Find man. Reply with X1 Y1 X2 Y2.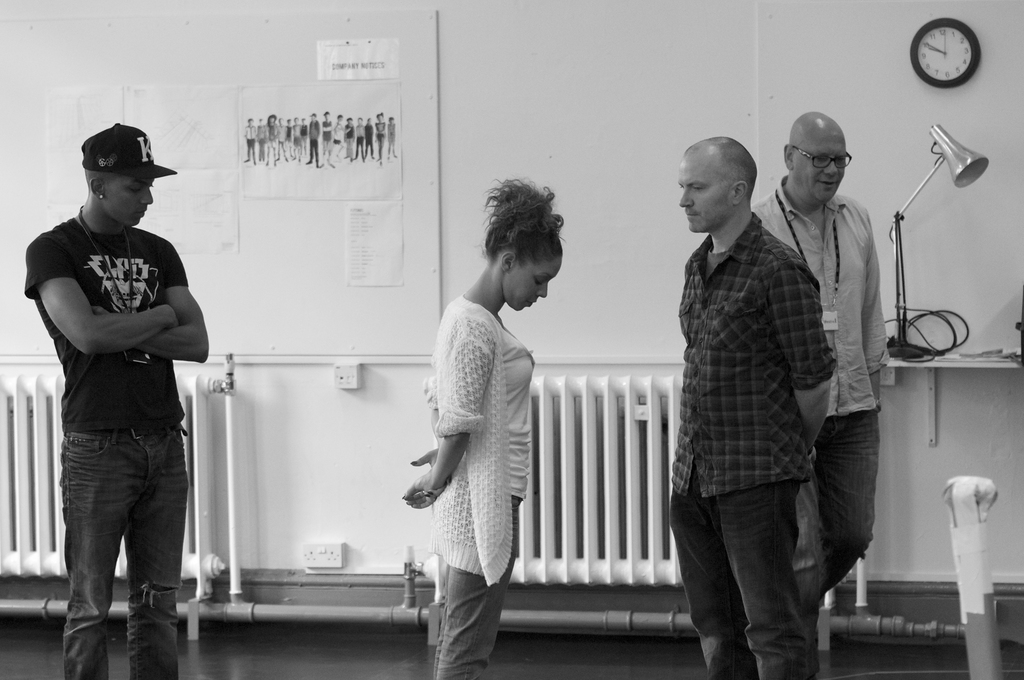
350 115 369 163.
